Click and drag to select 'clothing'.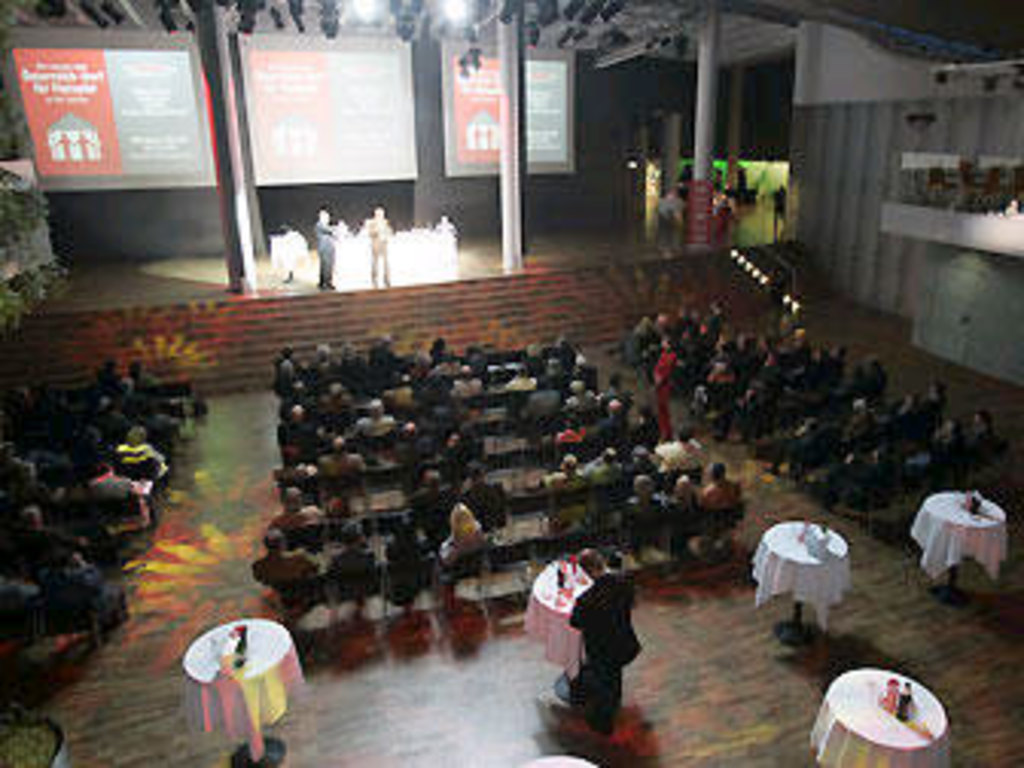
Selection: 250/305/1006/597.
